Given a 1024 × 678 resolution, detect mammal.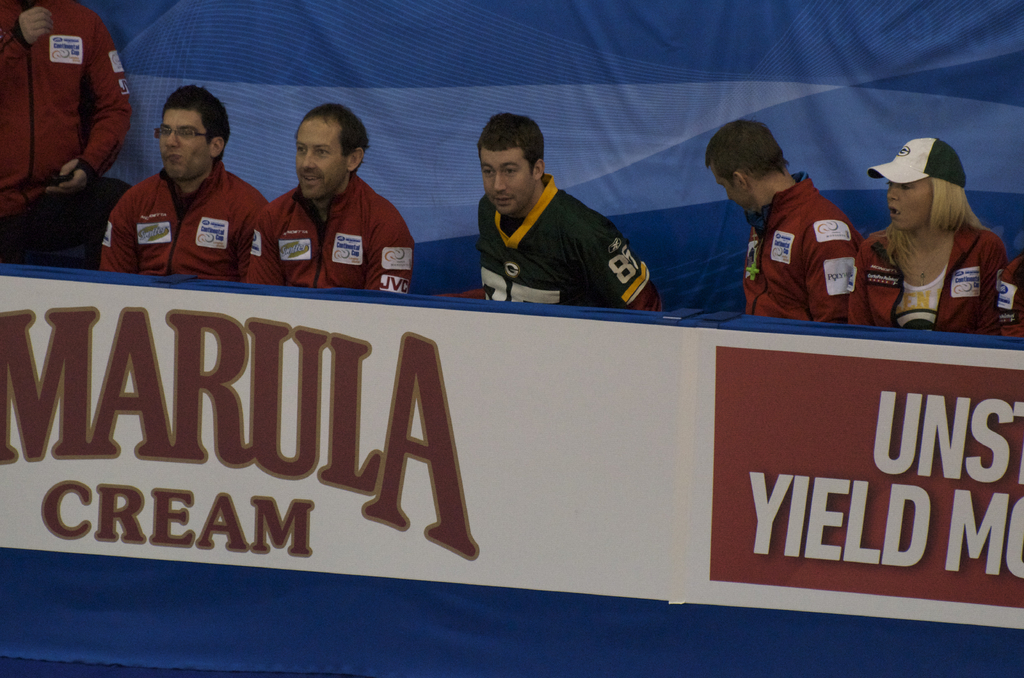
0, 0, 132, 241.
